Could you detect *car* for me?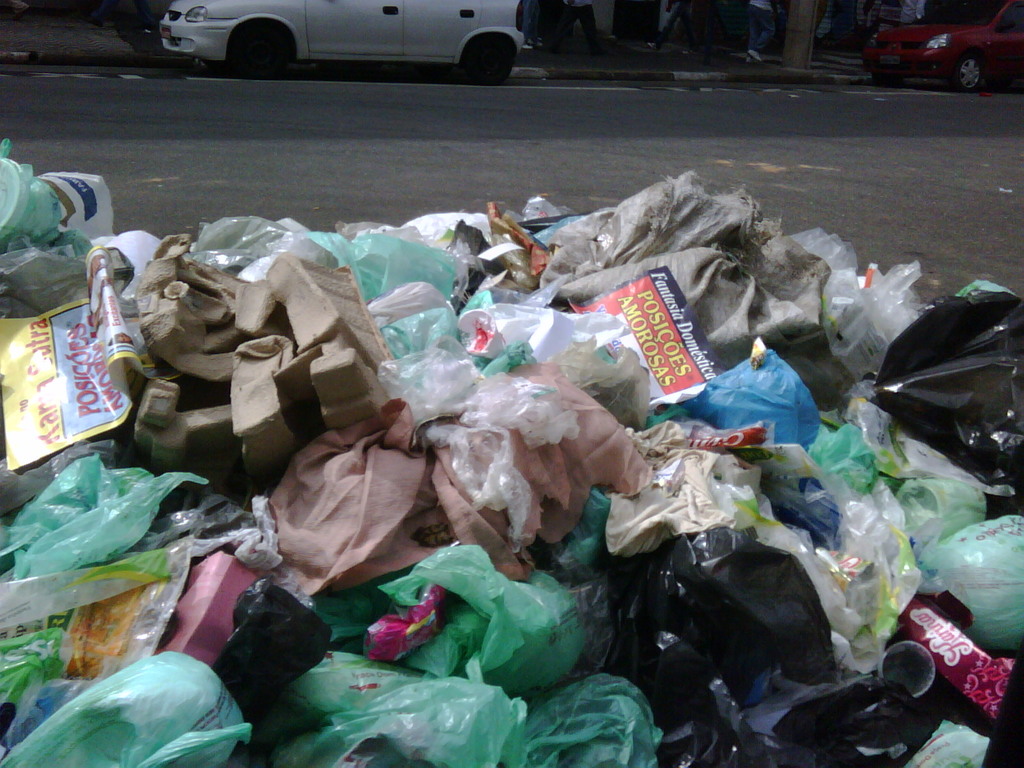
Detection result: bbox(854, 0, 1023, 90).
